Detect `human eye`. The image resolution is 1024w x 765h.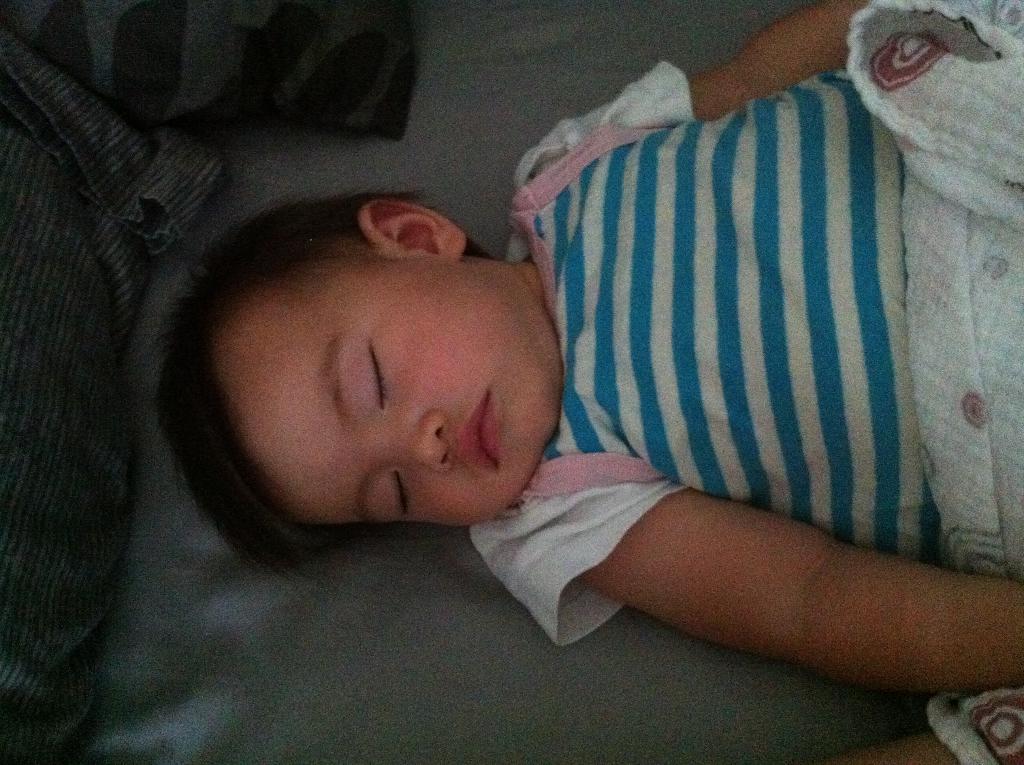
crop(383, 472, 414, 524).
